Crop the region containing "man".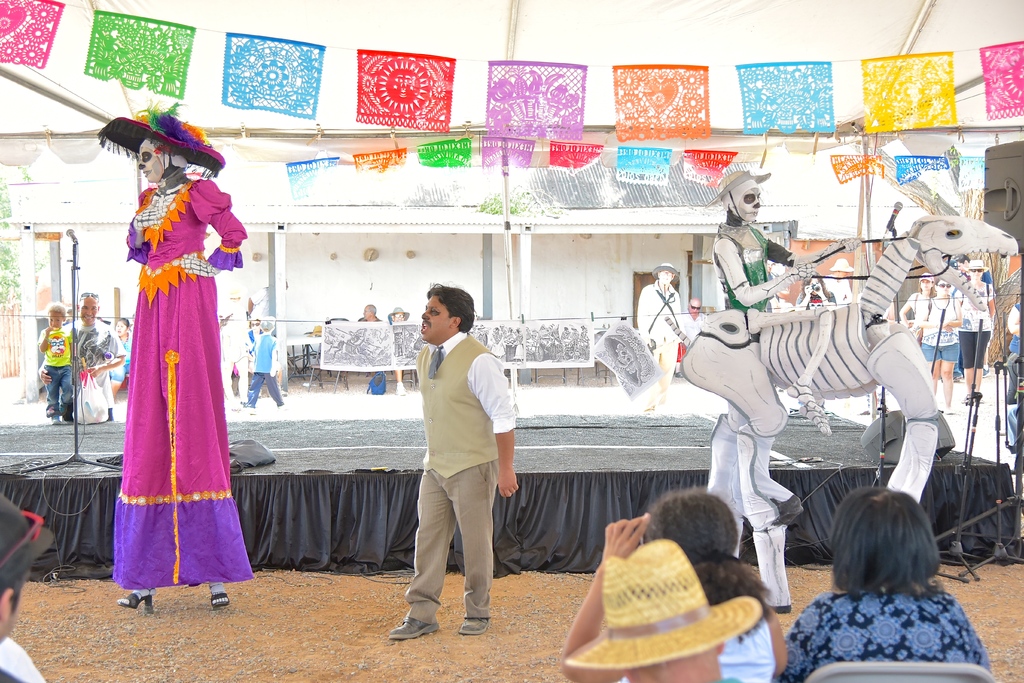
Crop region: {"x1": 351, "y1": 304, "x2": 387, "y2": 399}.
